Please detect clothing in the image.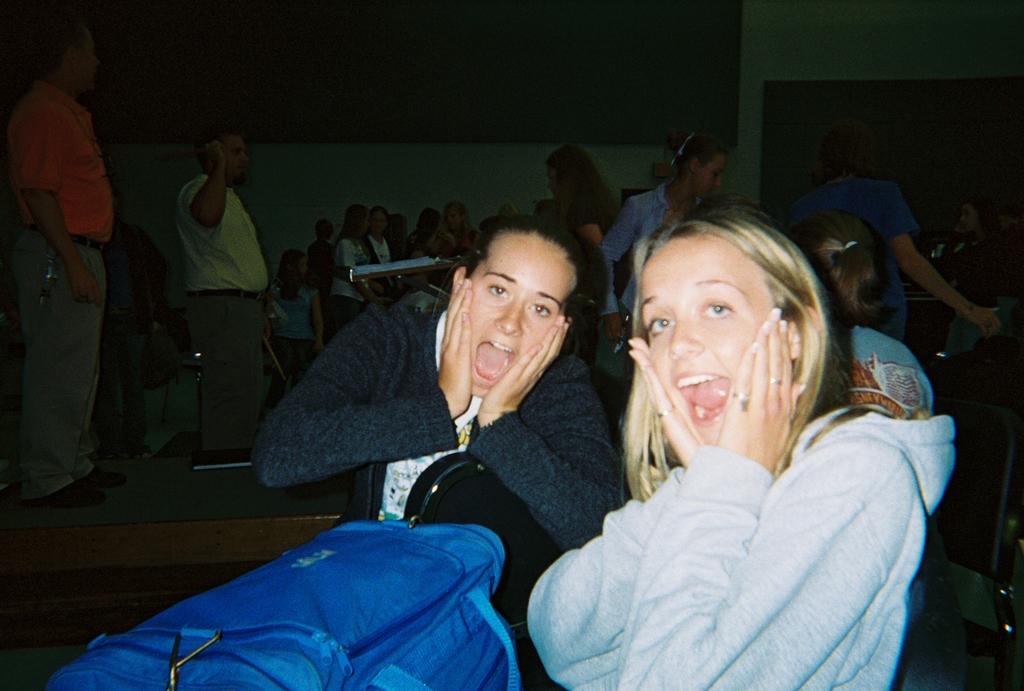
(left=529, top=412, right=956, bottom=690).
